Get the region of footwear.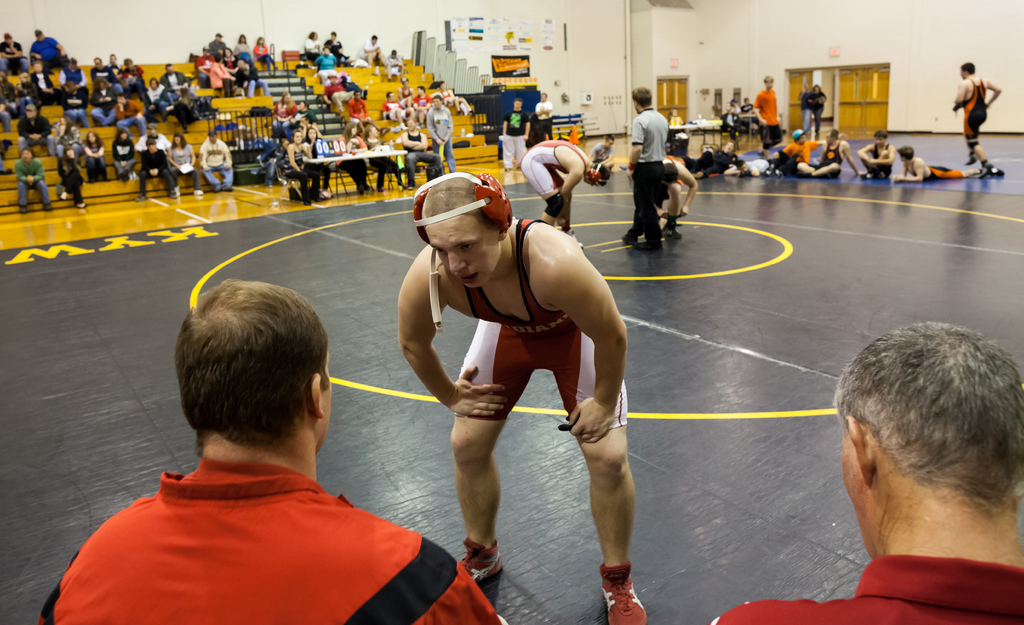
bbox(216, 184, 221, 194).
